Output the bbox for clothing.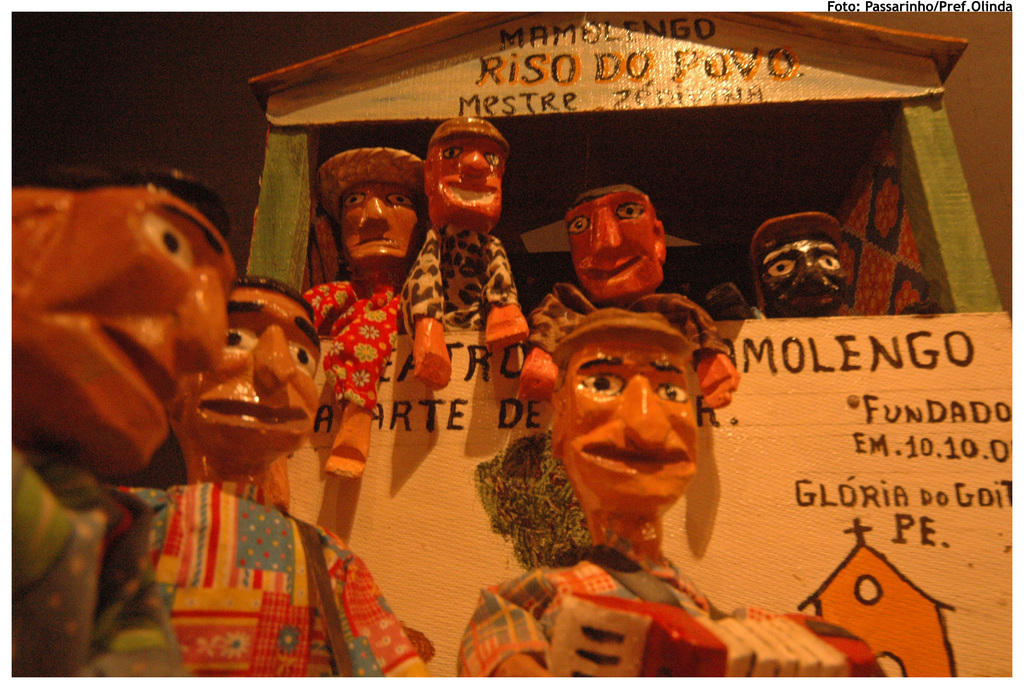
bbox=[456, 544, 782, 676].
